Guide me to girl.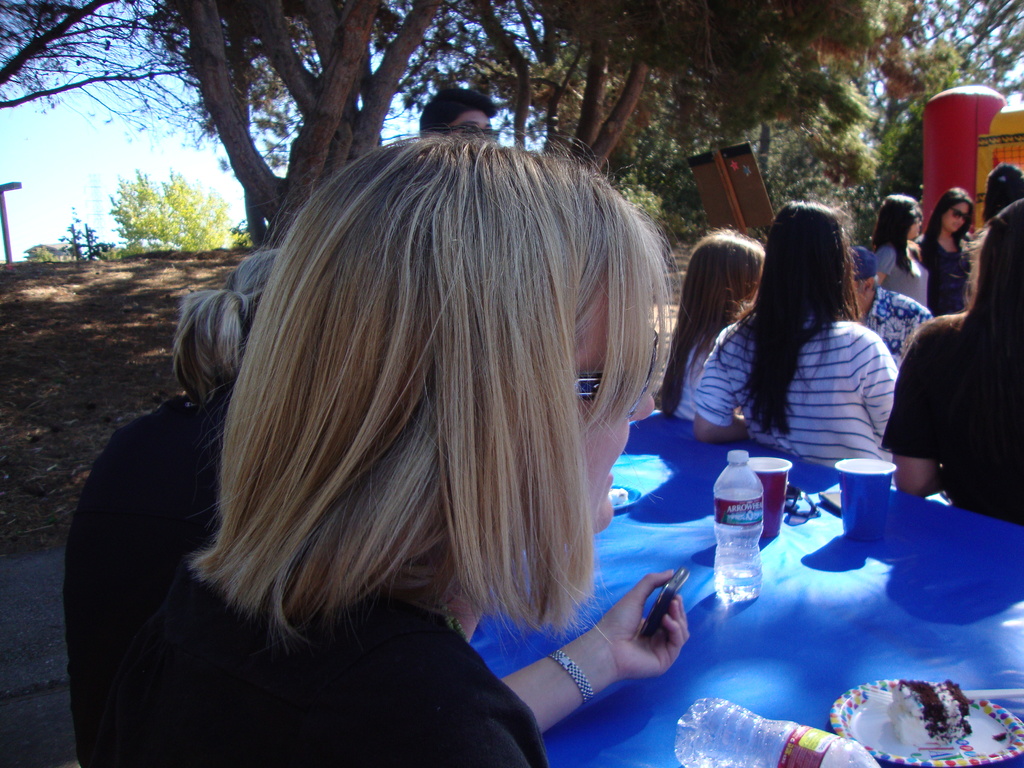
Guidance: bbox(62, 241, 283, 767).
